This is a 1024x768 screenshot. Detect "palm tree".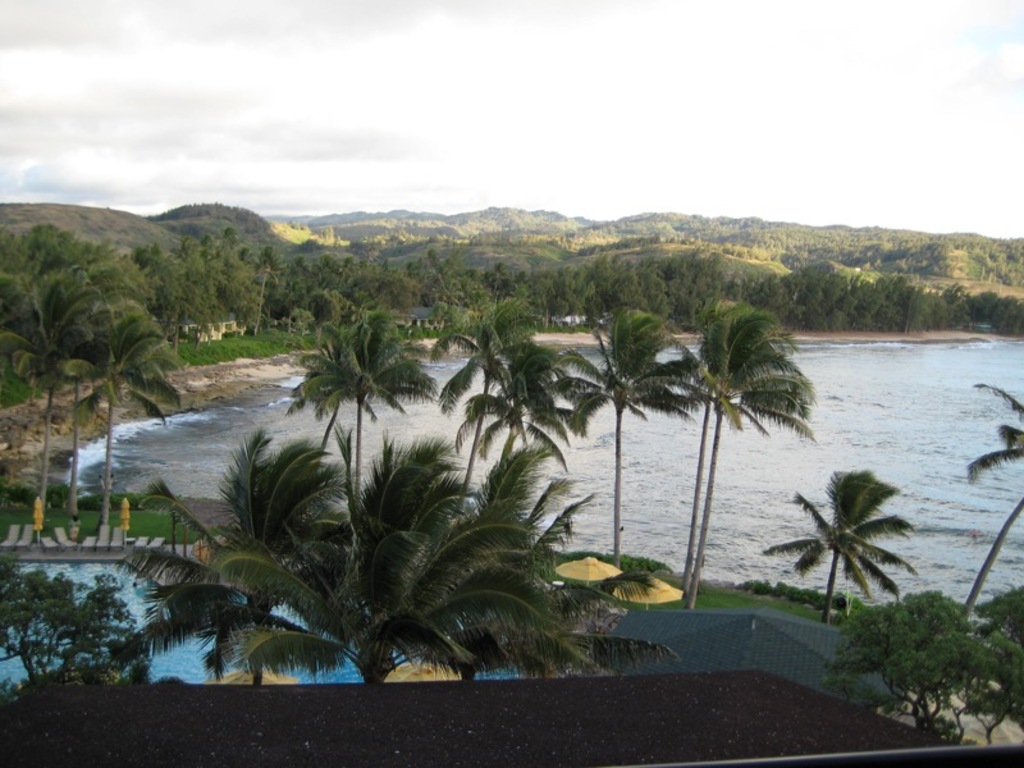
{"x1": 685, "y1": 301, "x2": 808, "y2": 590}.
